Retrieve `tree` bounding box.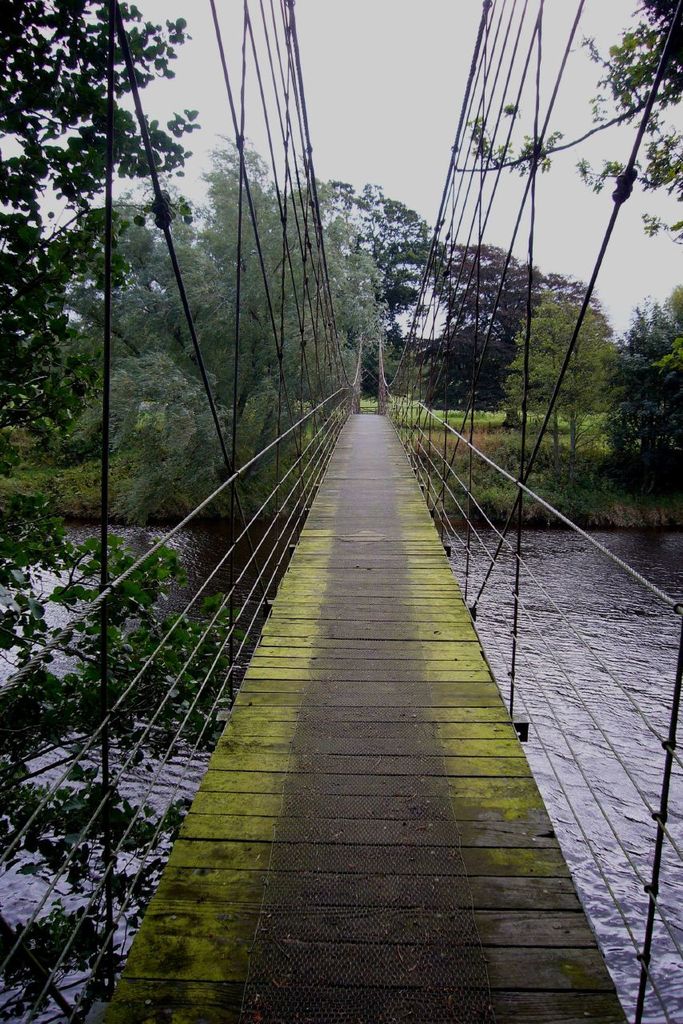
Bounding box: region(418, 0, 677, 465).
